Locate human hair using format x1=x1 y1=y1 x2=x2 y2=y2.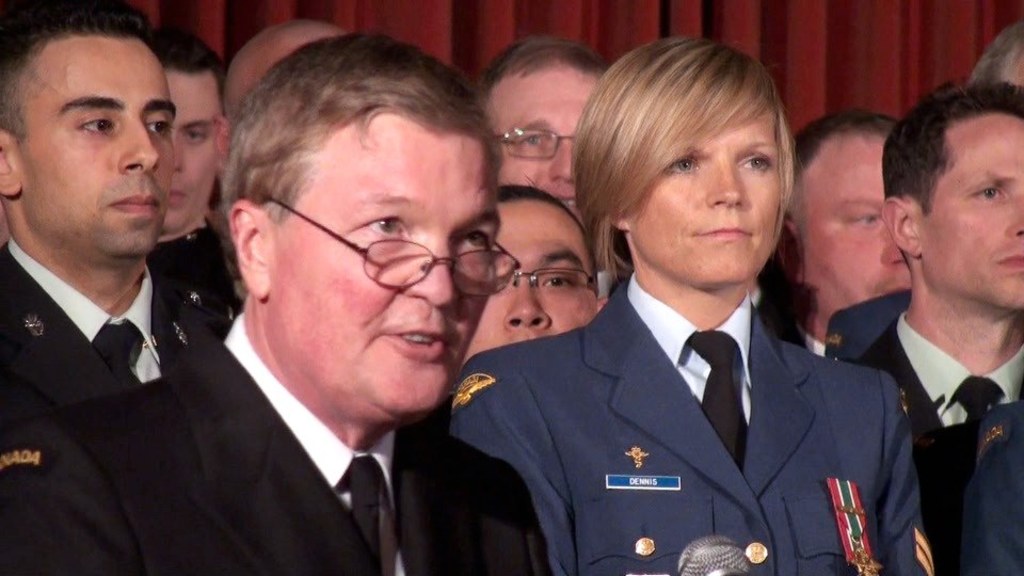
x1=219 y1=32 x2=508 y2=235.
